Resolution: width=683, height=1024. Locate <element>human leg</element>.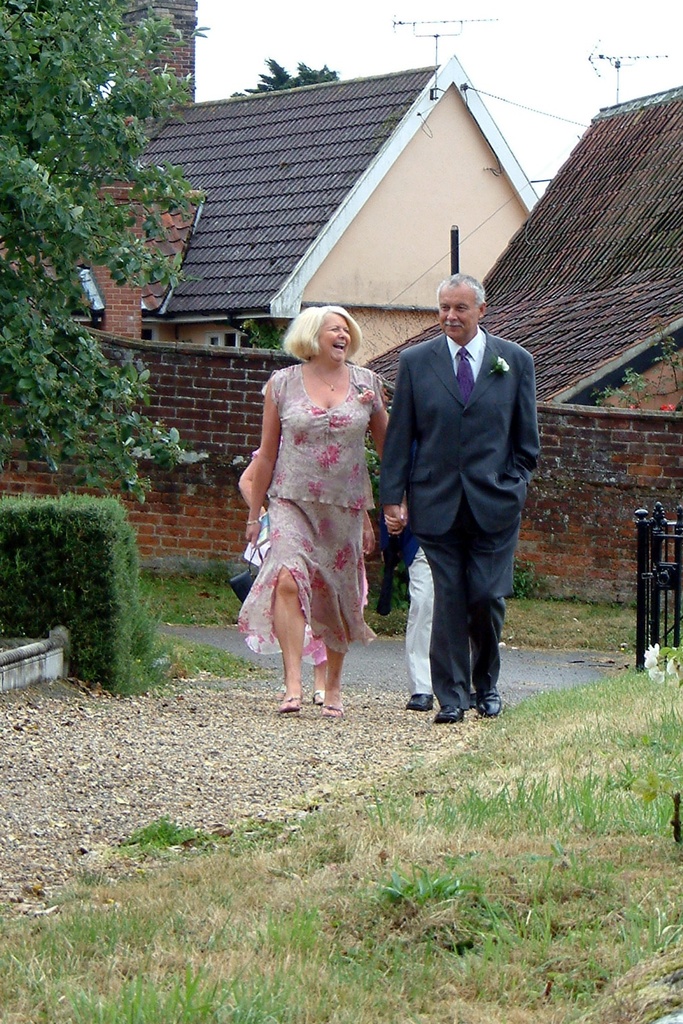
[x1=315, y1=634, x2=331, y2=693].
